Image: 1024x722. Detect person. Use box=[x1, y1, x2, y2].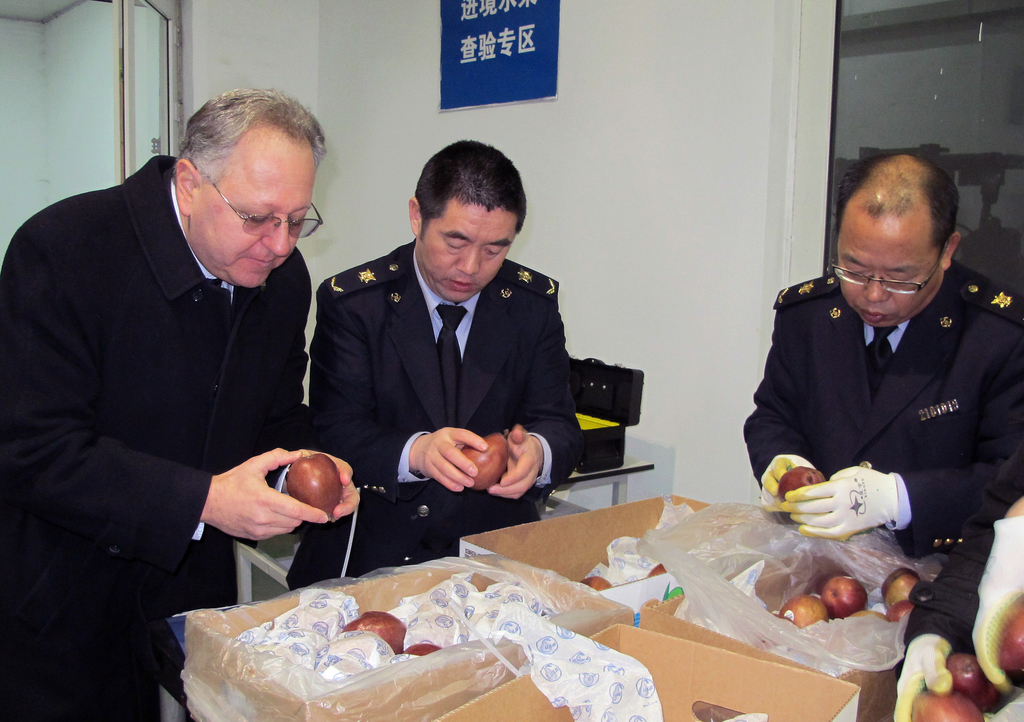
box=[746, 154, 1020, 598].
